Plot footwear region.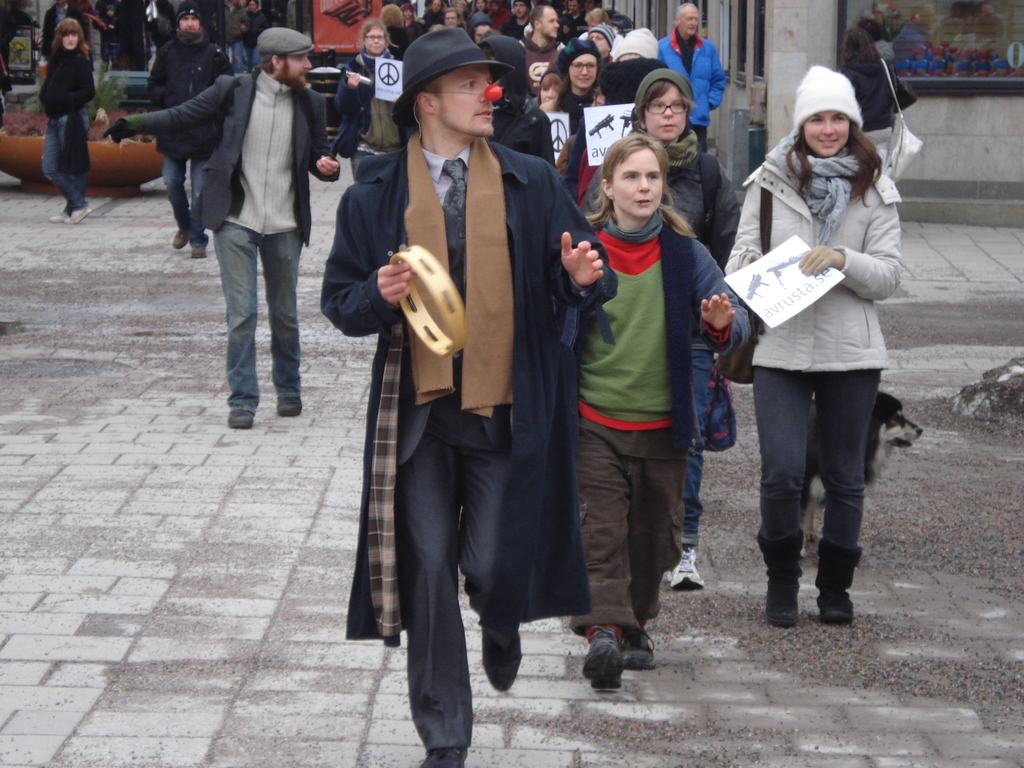
Plotted at locate(46, 205, 72, 222).
